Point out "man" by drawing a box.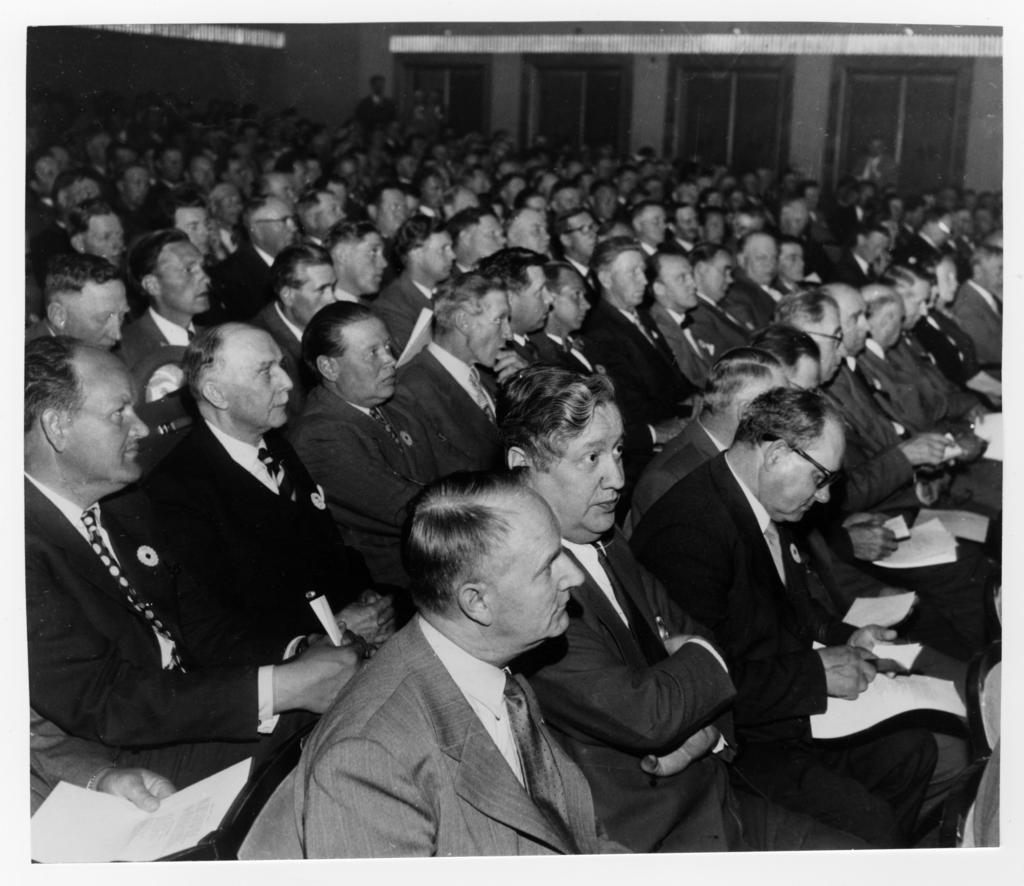
(x1=324, y1=215, x2=389, y2=309).
